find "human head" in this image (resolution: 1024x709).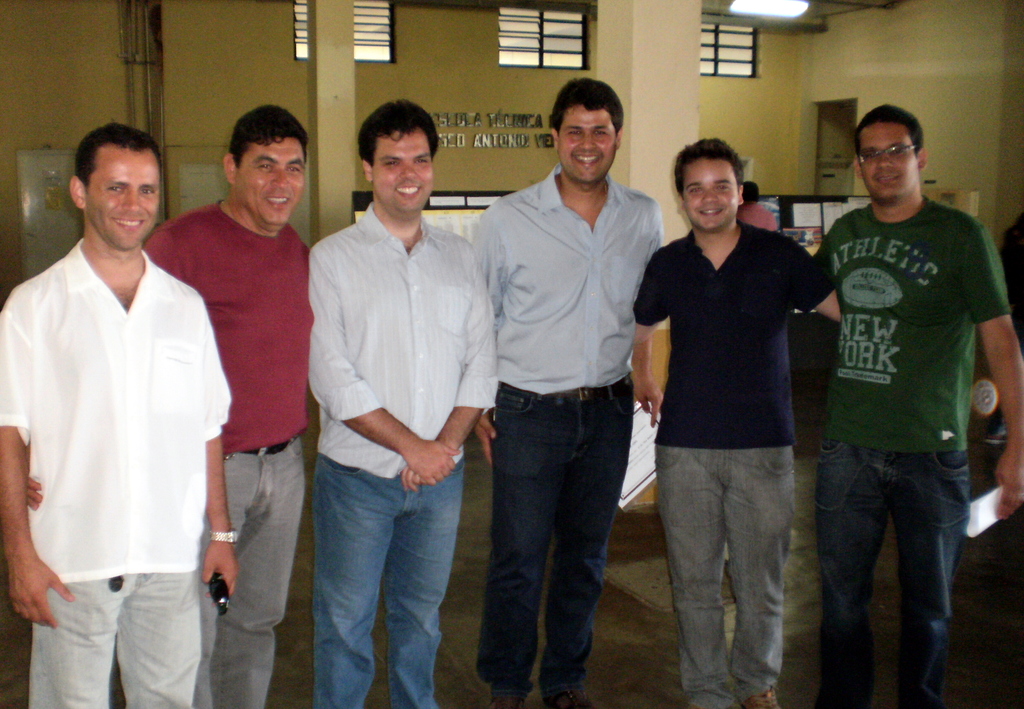
region(675, 138, 744, 239).
